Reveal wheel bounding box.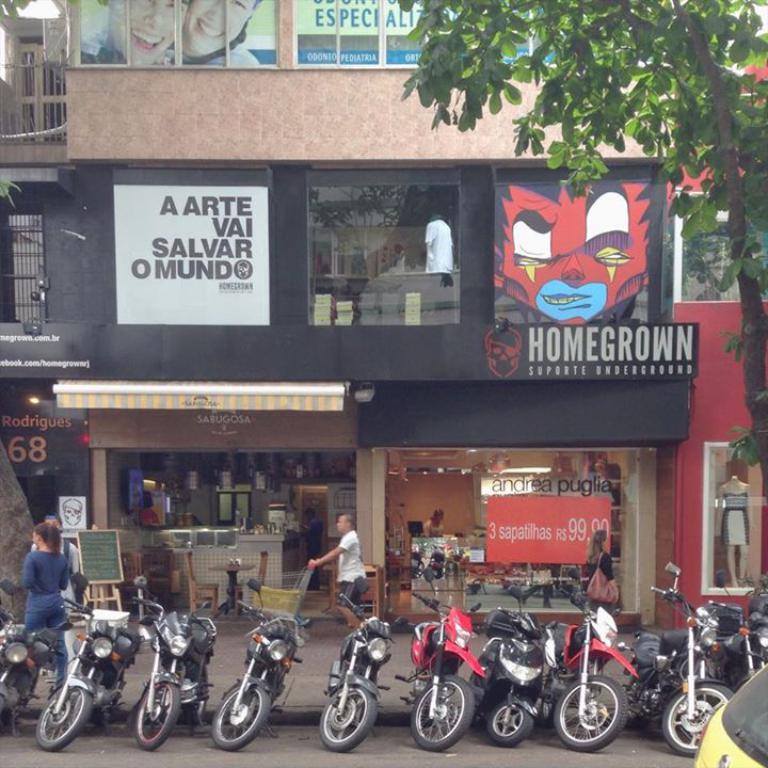
Revealed: bbox=(38, 687, 91, 746).
